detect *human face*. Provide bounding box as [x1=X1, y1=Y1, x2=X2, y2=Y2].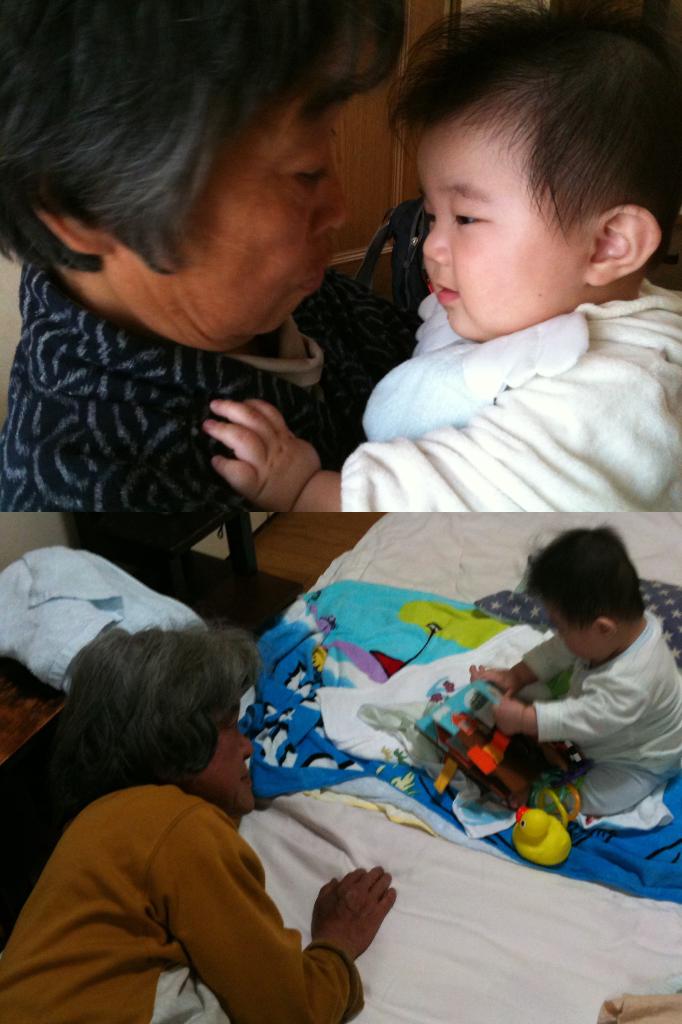
[x1=415, y1=91, x2=587, y2=343].
